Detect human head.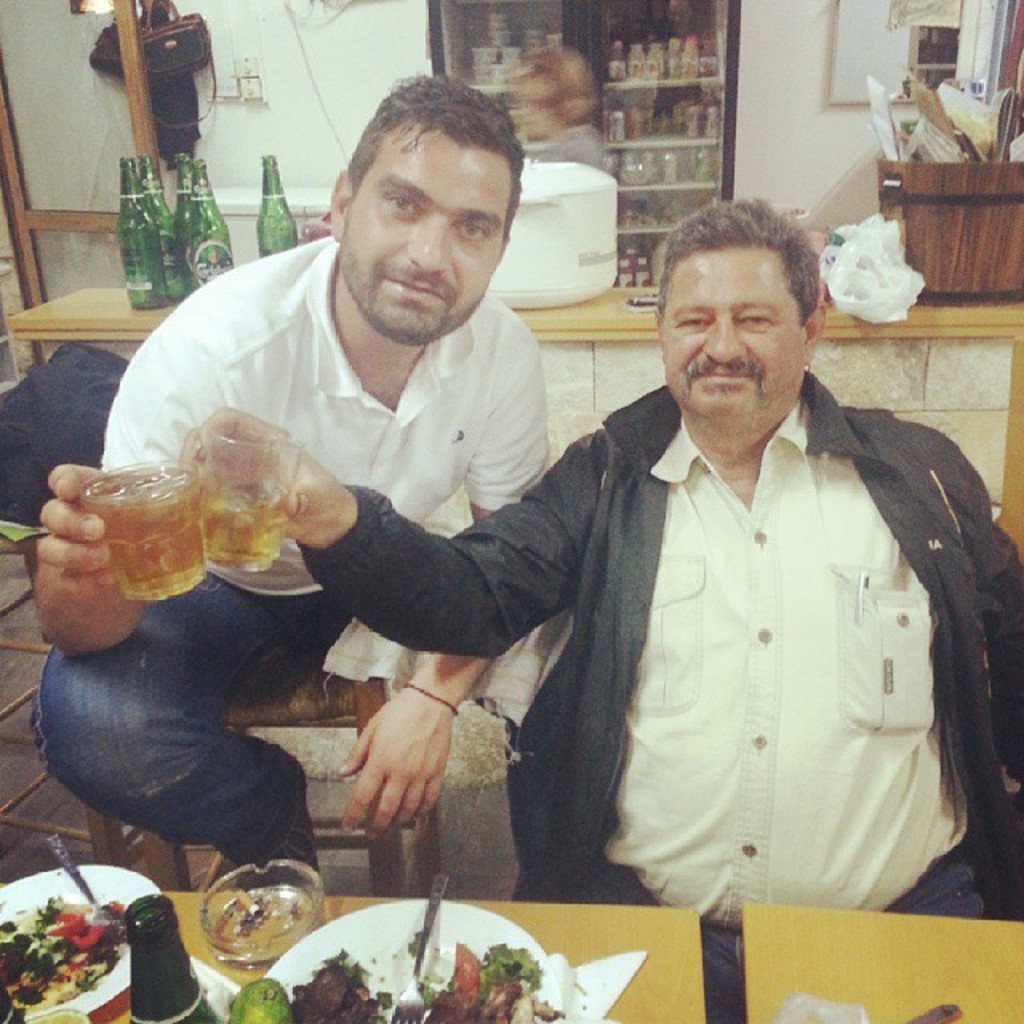
Detected at bbox=[302, 62, 538, 334].
